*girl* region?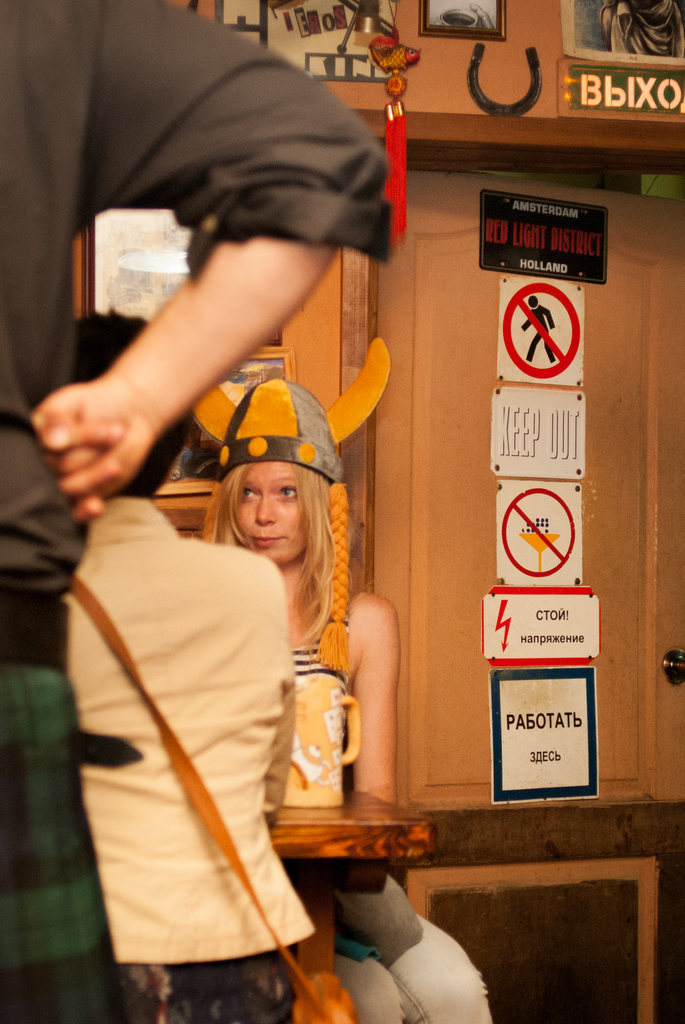
x1=188, y1=330, x2=493, y2=1023
